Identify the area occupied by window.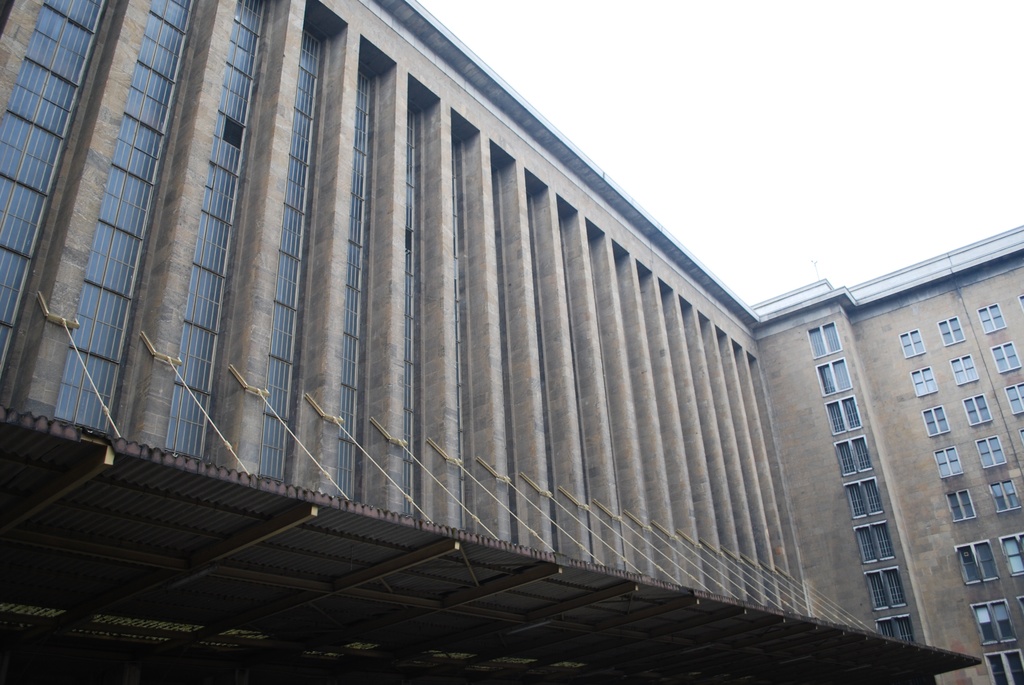
Area: bbox=(854, 517, 899, 565).
